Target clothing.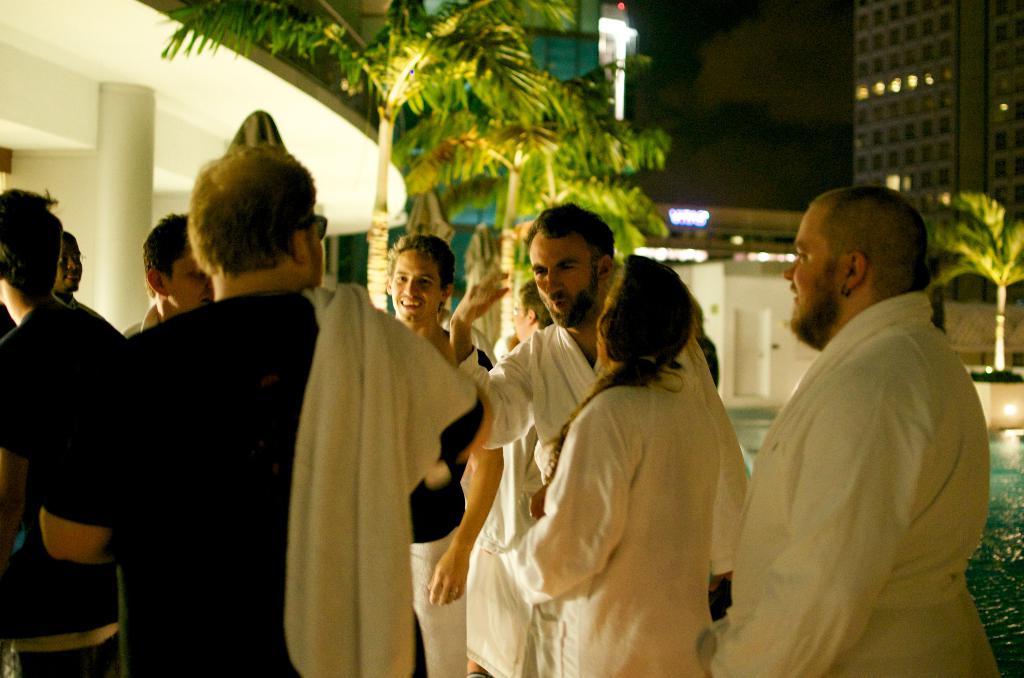
Target region: [left=503, top=284, right=751, bottom=672].
